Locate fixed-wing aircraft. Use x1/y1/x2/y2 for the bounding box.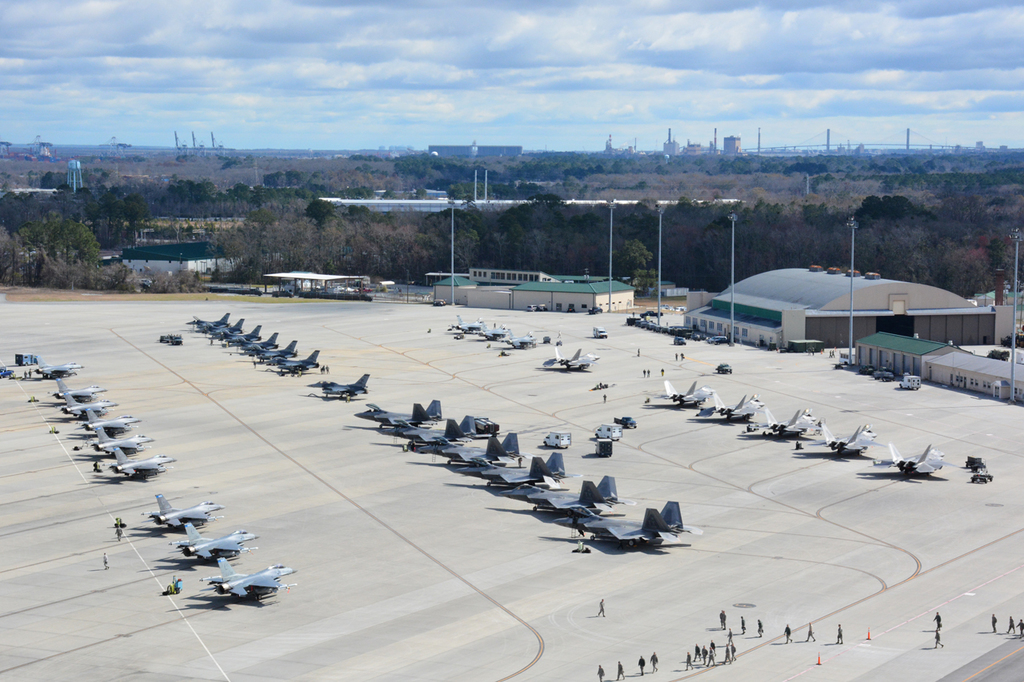
306/373/370/404.
